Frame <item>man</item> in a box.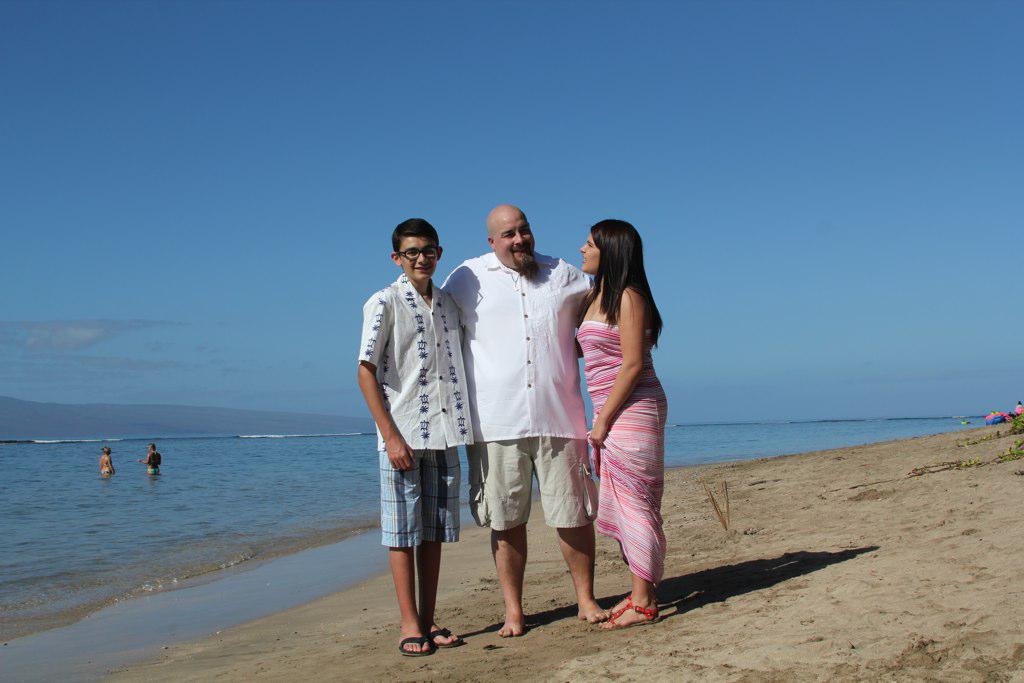
box(352, 219, 469, 656).
